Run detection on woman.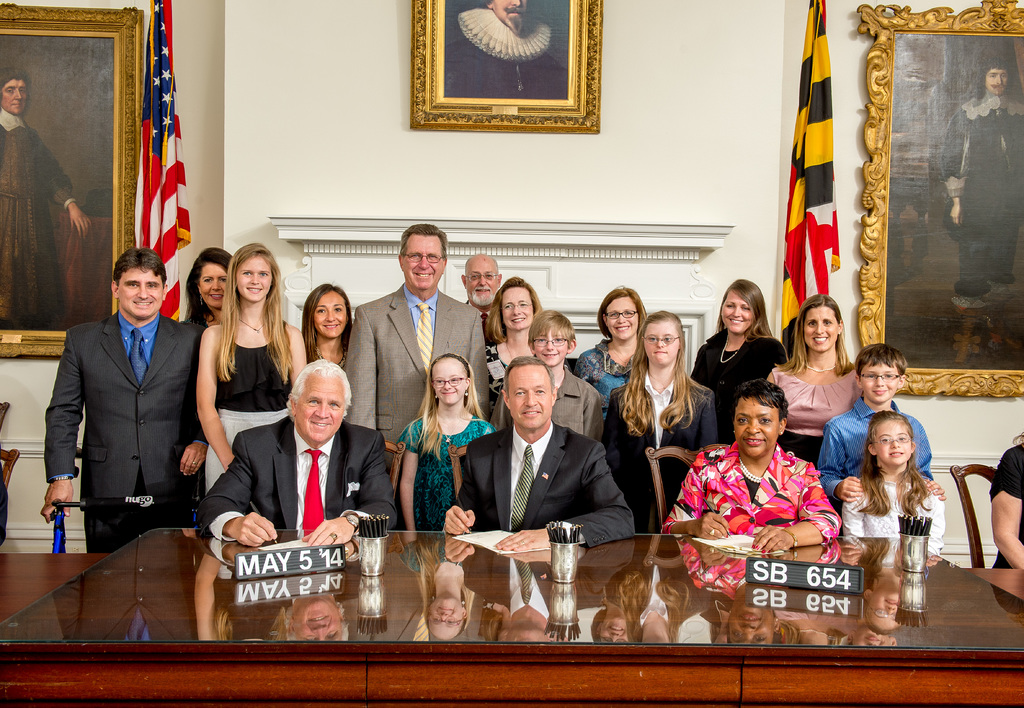
Result: (left=762, top=295, right=867, bottom=472).
